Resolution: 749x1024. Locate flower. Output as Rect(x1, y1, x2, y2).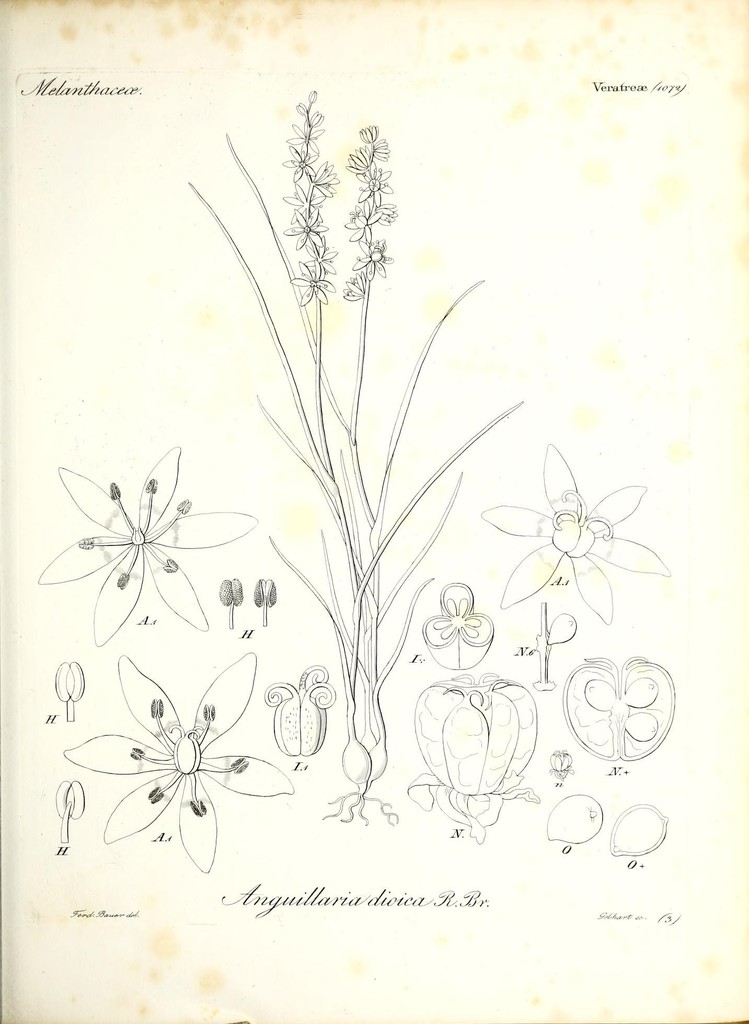
Rect(374, 136, 390, 166).
